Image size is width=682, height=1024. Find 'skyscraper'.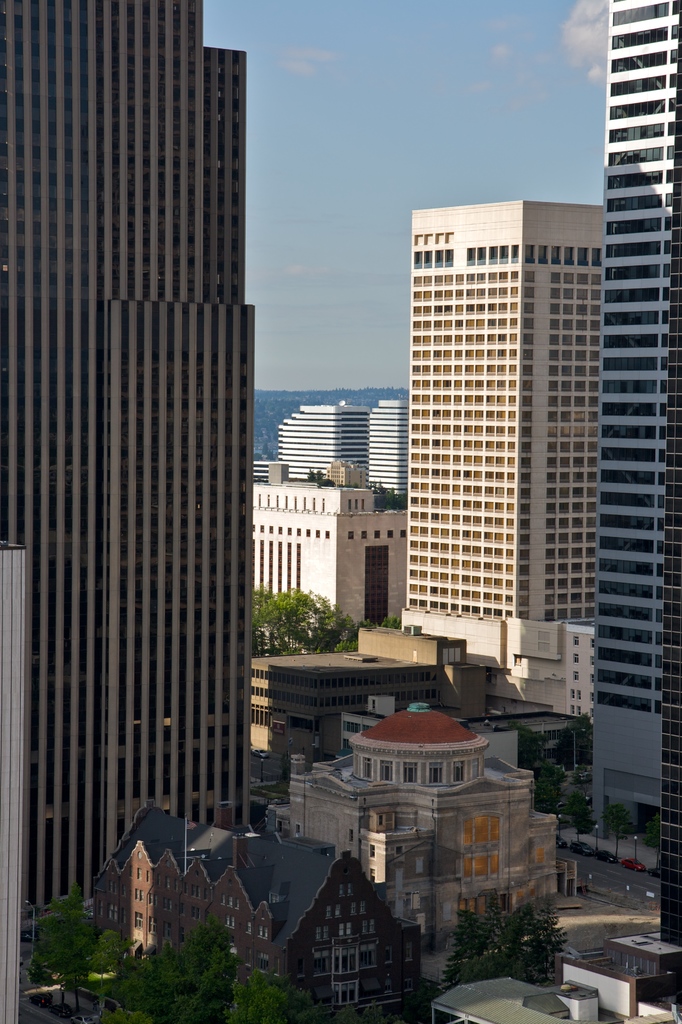
(581, 0, 681, 855).
